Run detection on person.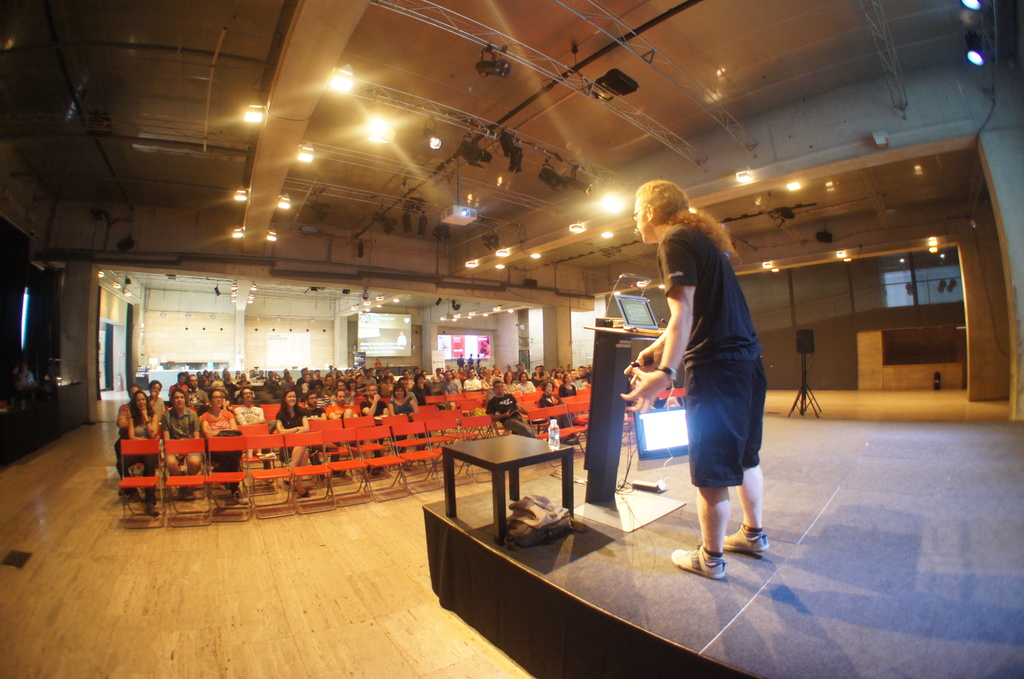
Result: <box>121,386,170,513</box>.
